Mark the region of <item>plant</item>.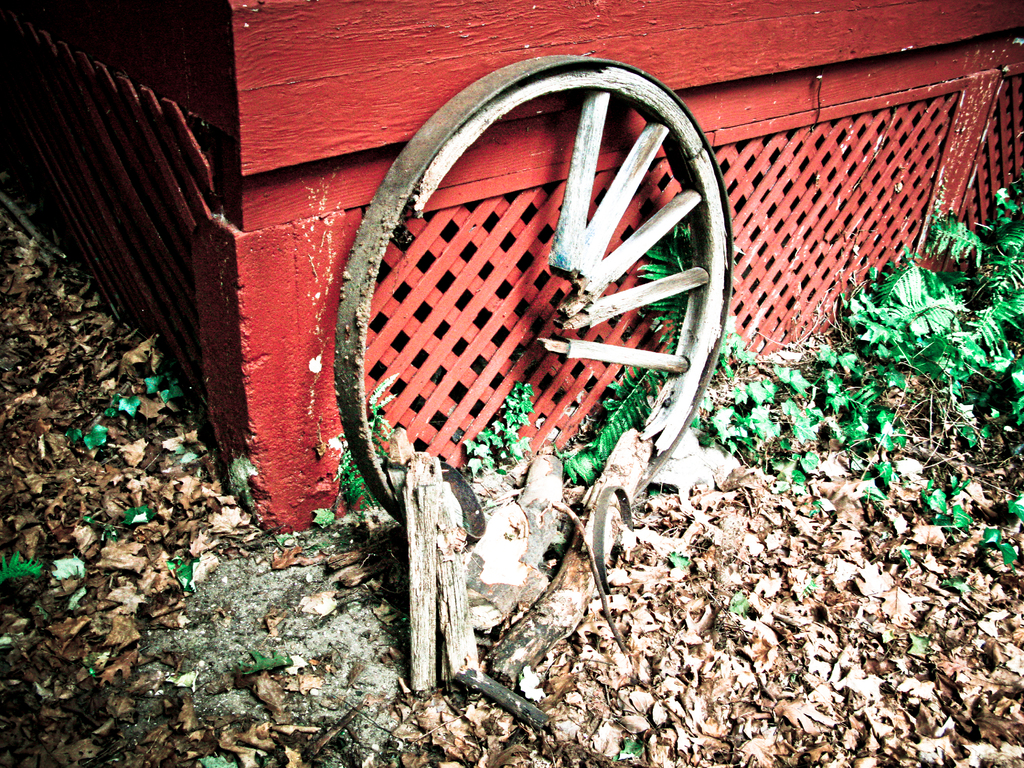
Region: bbox=[308, 504, 342, 531].
